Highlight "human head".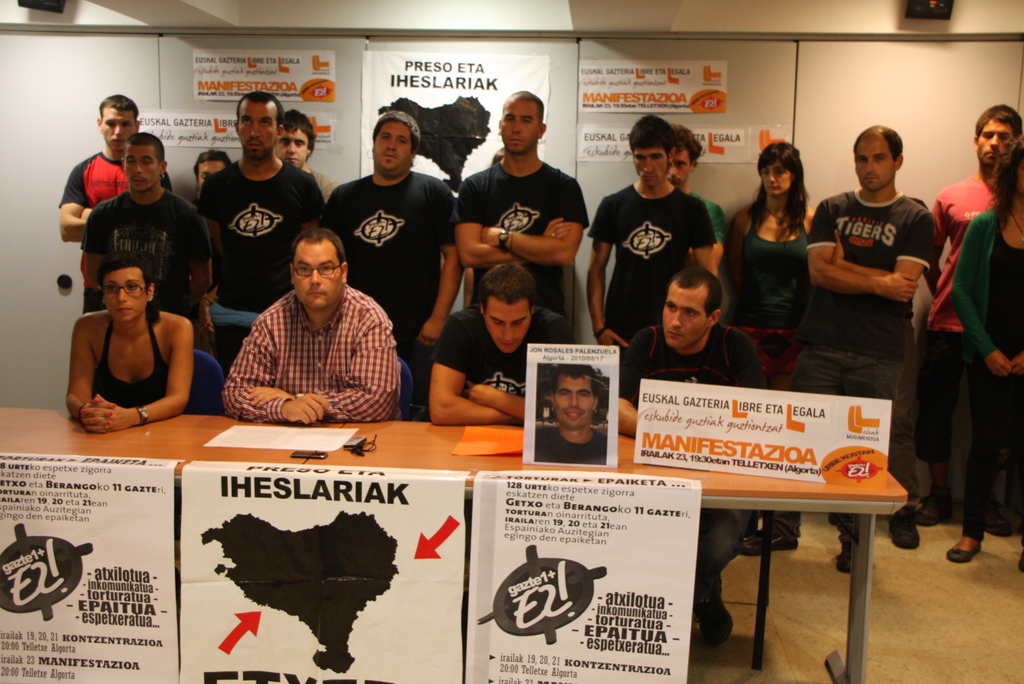
Highlighted region: <box>97,90,139,149</box>.
